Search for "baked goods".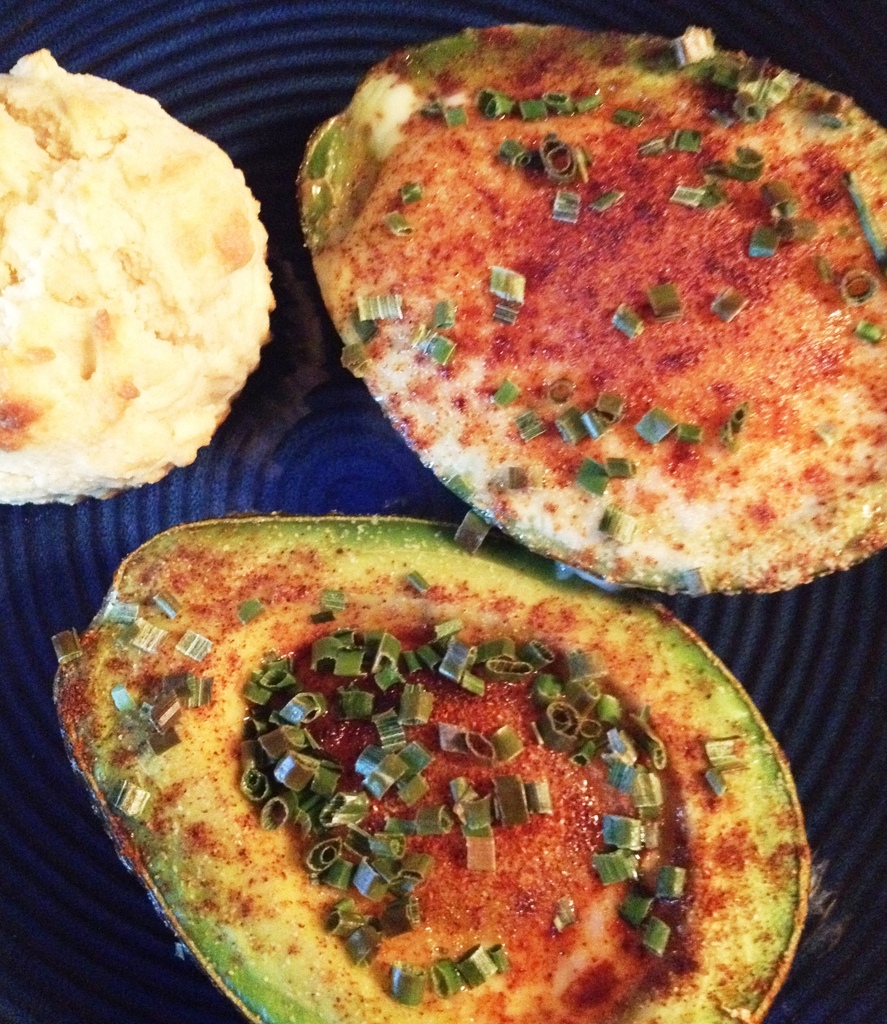
Found at (left=296, top=20, right=886, bottom=586).
